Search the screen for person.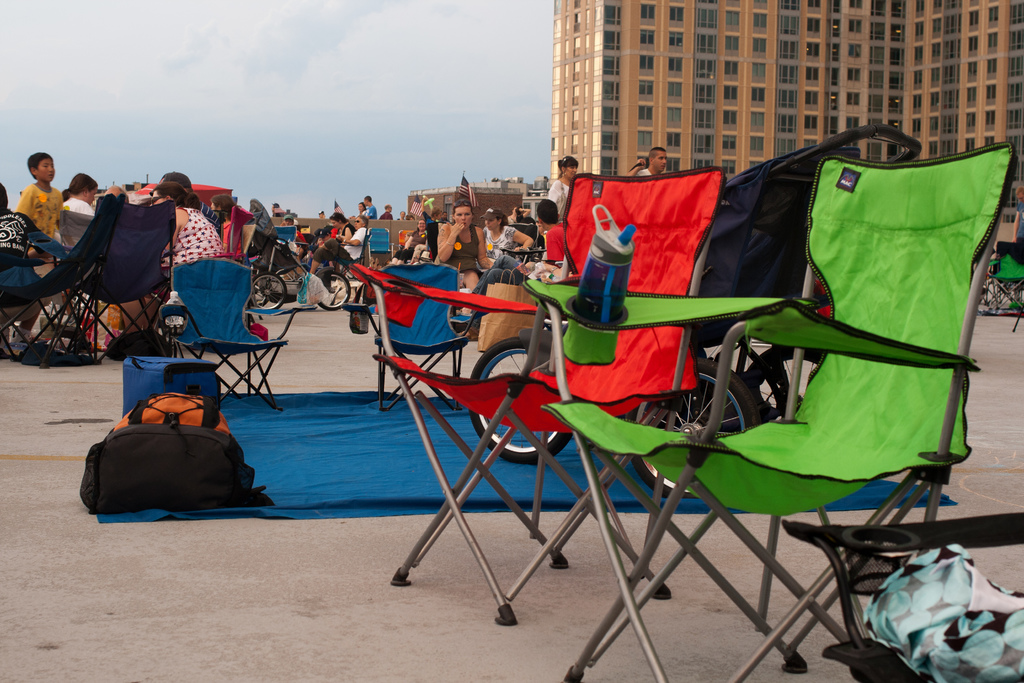
Found at {"left": 517, "top": 194, "right": 573, "bottom": 315}.
